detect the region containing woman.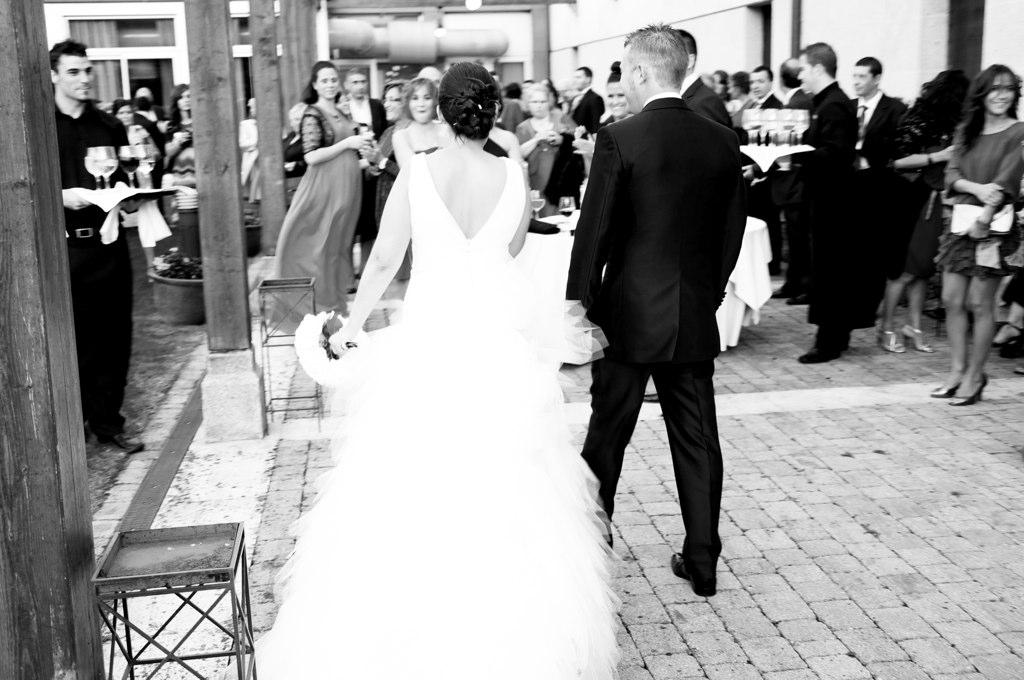
region(278, 63, 609, 676).
